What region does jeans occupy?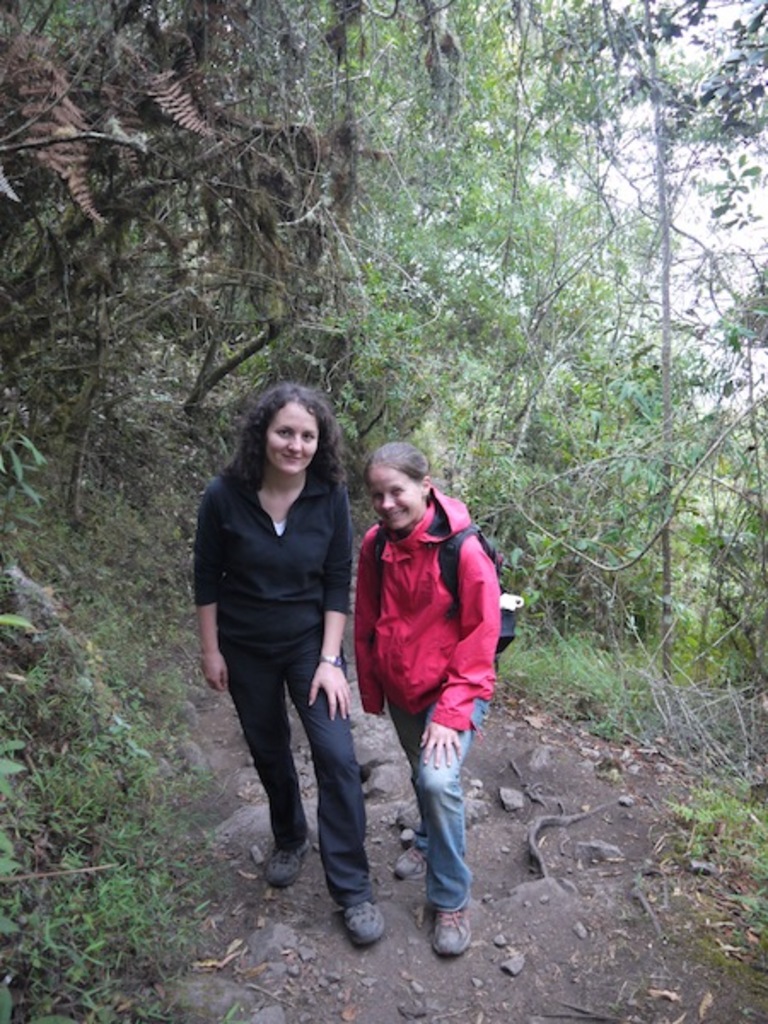
389,715,488,947.
